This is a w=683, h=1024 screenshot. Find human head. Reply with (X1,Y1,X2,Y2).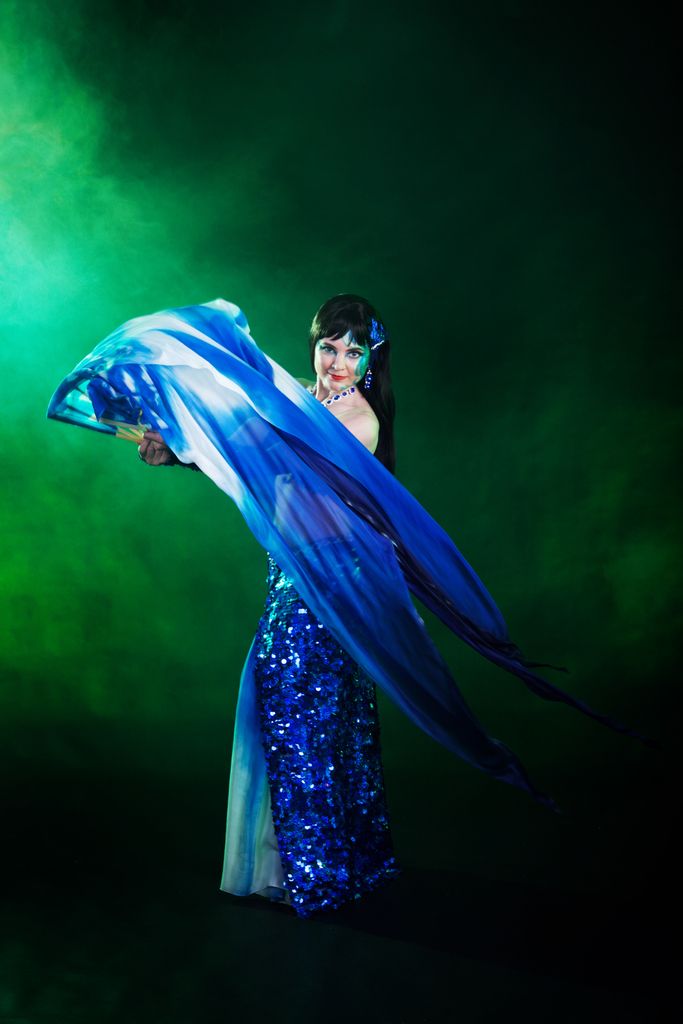
(296,292,388,401).
